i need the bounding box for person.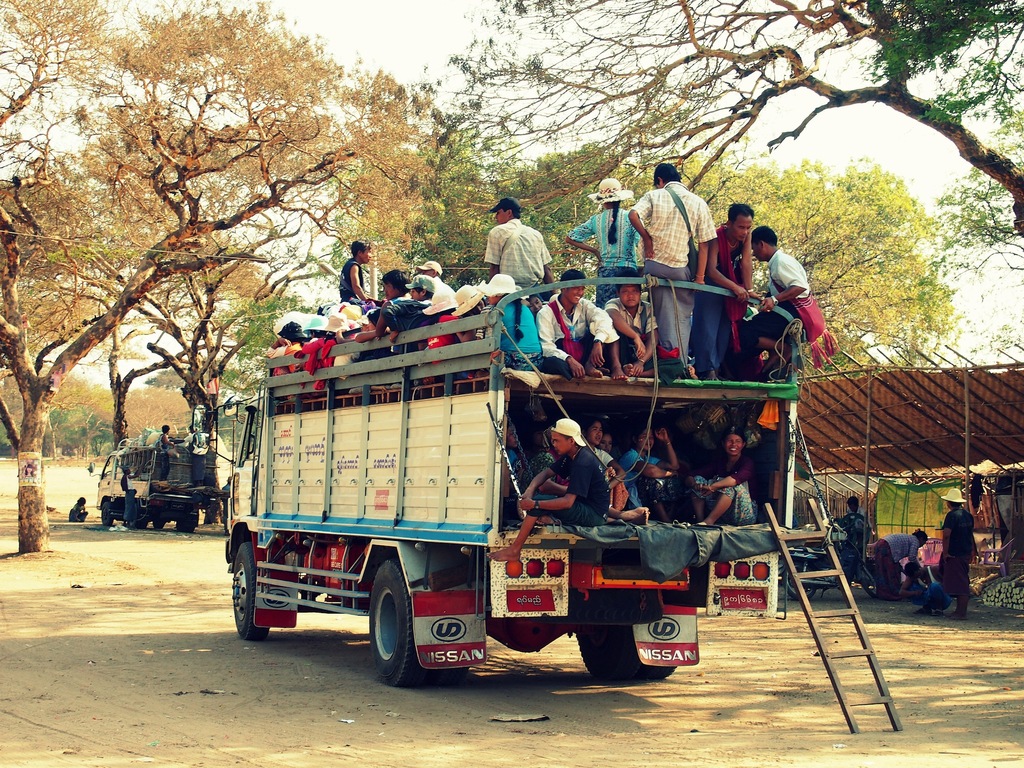
Here it is: 696, 200, 766, 384.
